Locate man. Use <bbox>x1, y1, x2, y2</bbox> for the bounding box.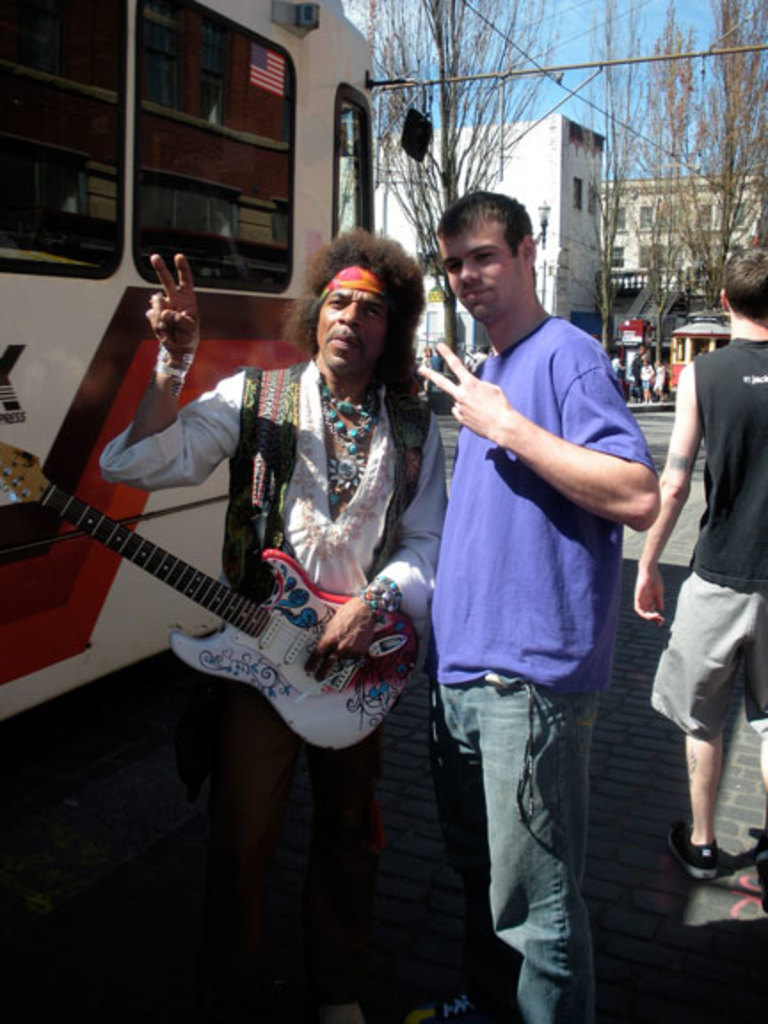
<bbox>396, 139, 670, 1023</bbox>.
